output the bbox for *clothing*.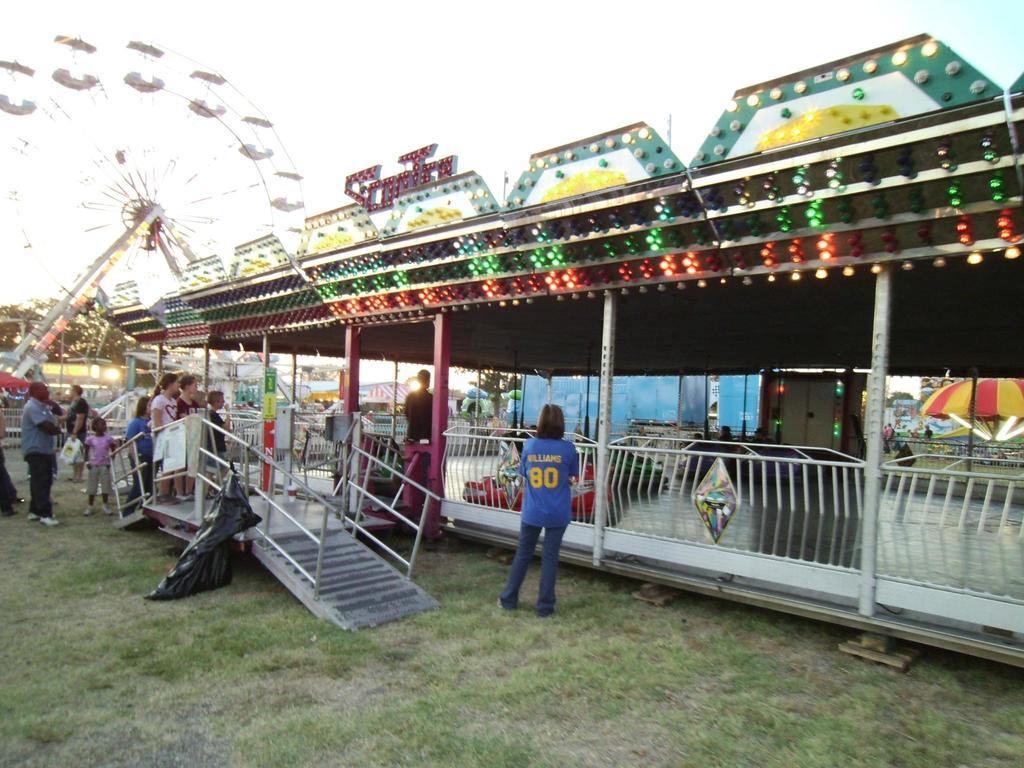
BBox(401, 388, 428, 445).
